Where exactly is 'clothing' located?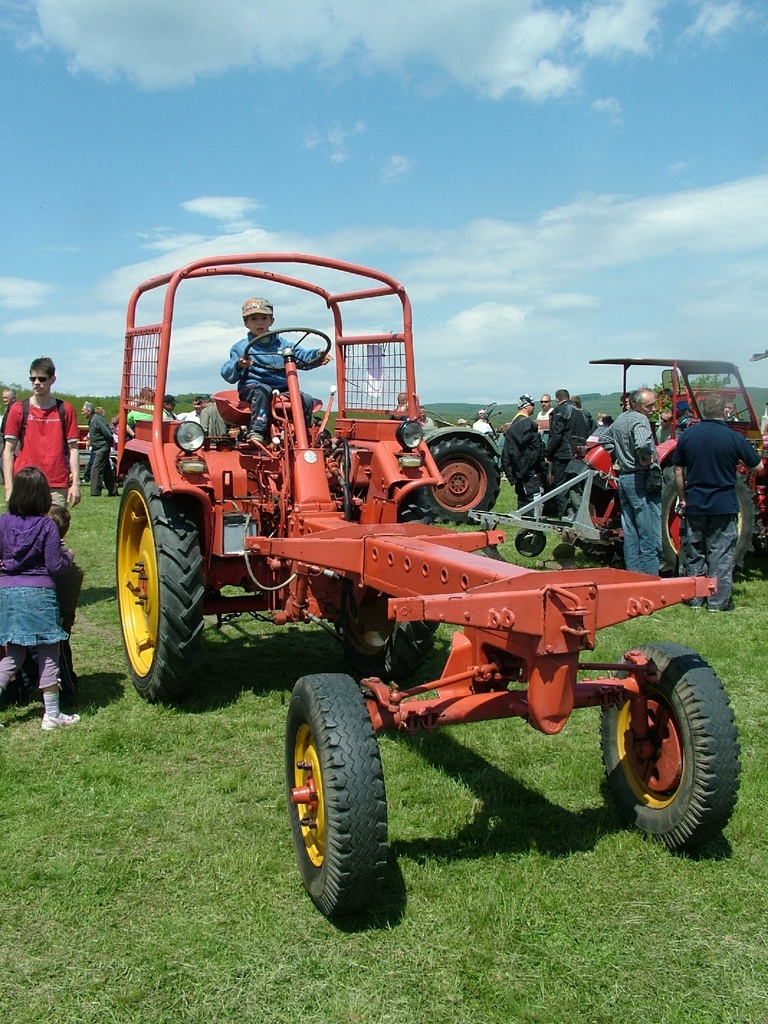
Its bounding box is box(3, 397, 81, 508).
